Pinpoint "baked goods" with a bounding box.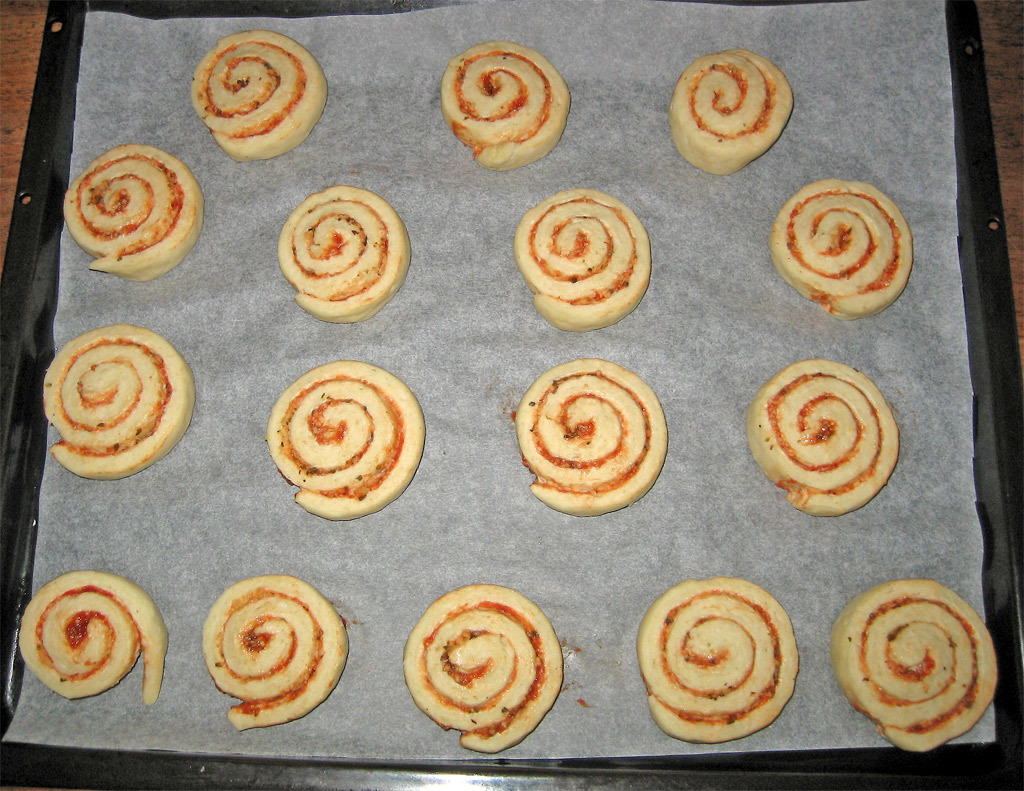
x1=520 y1=359 x2=668 y2=503.
